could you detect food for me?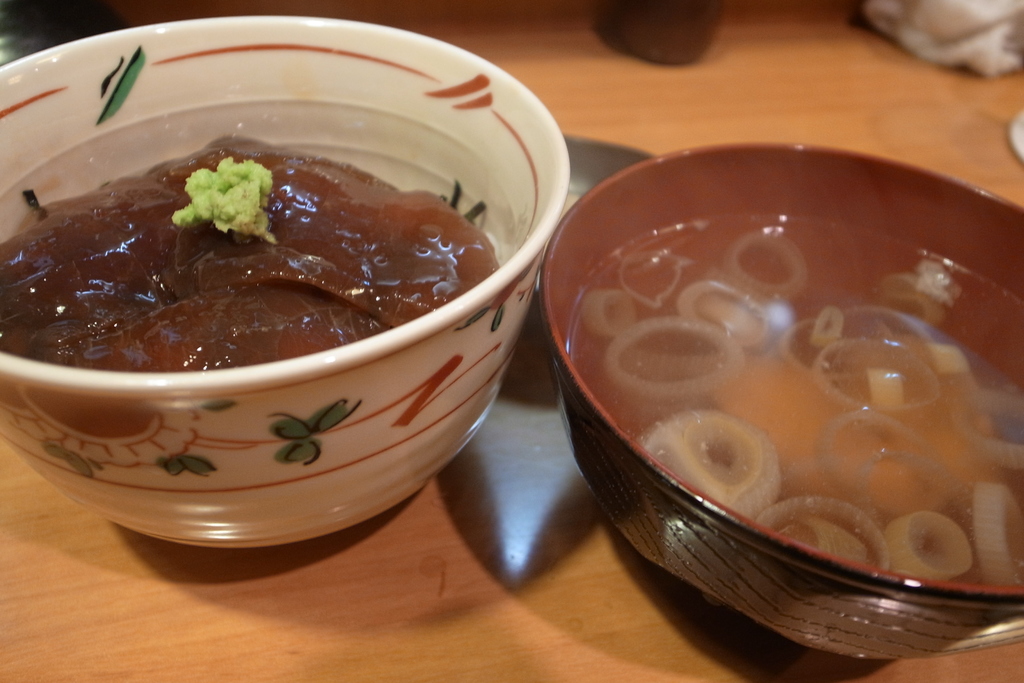
Detection result: l=0, t=140, r=504, b=368.
